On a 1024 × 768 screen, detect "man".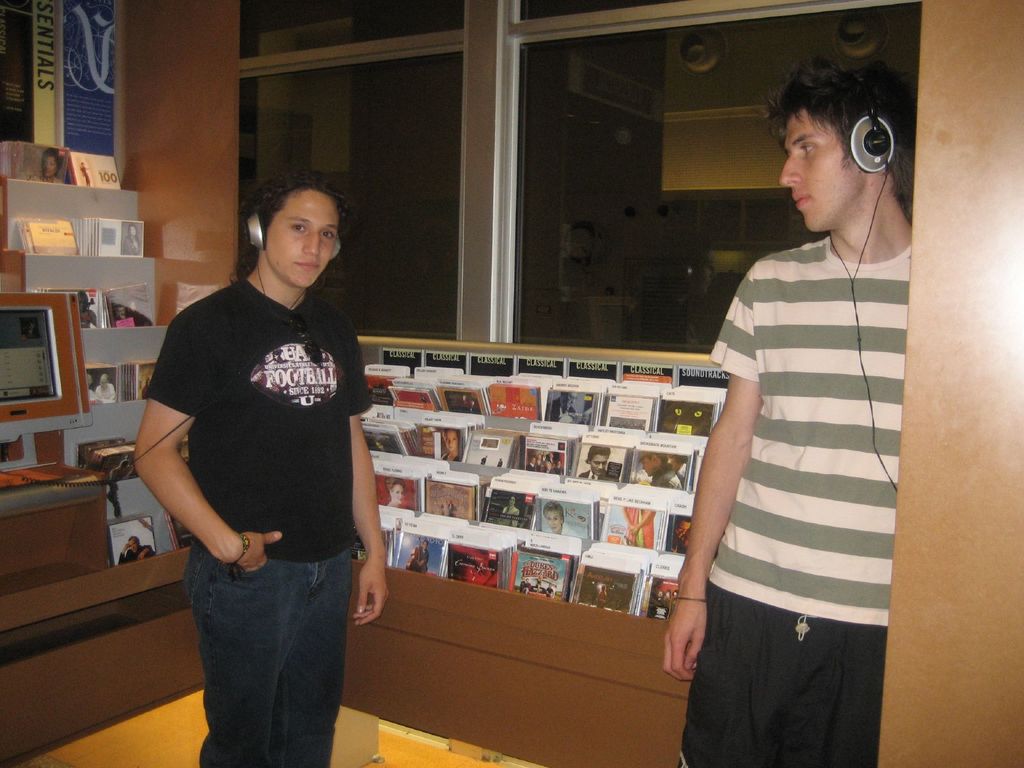
box(537, 502, 572, 536).
